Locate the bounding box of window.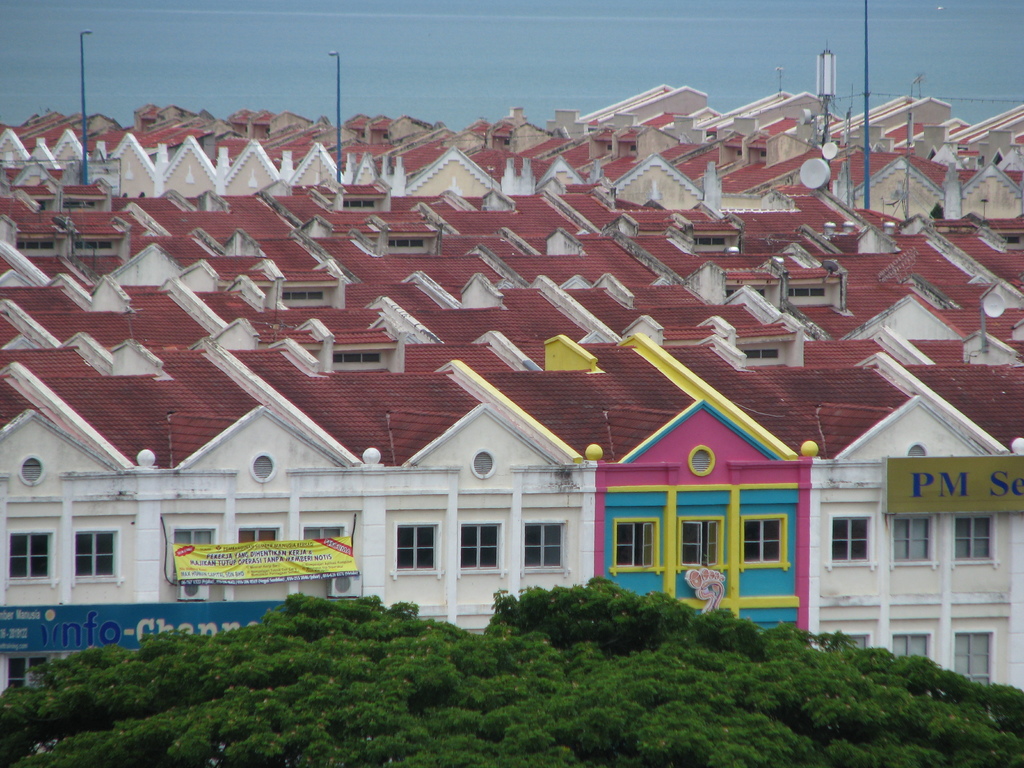
Bounding box: locate(744, 352, 776, 361).
